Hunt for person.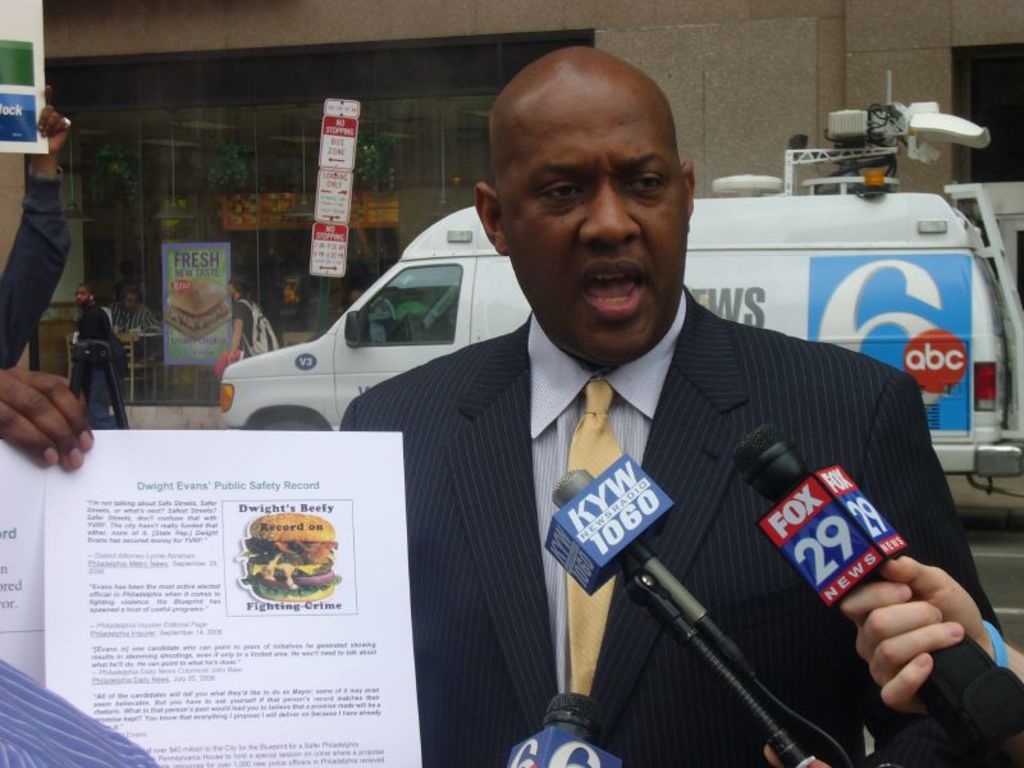
Hunted down at left=333, top=46, right=1002, bottom=767.
